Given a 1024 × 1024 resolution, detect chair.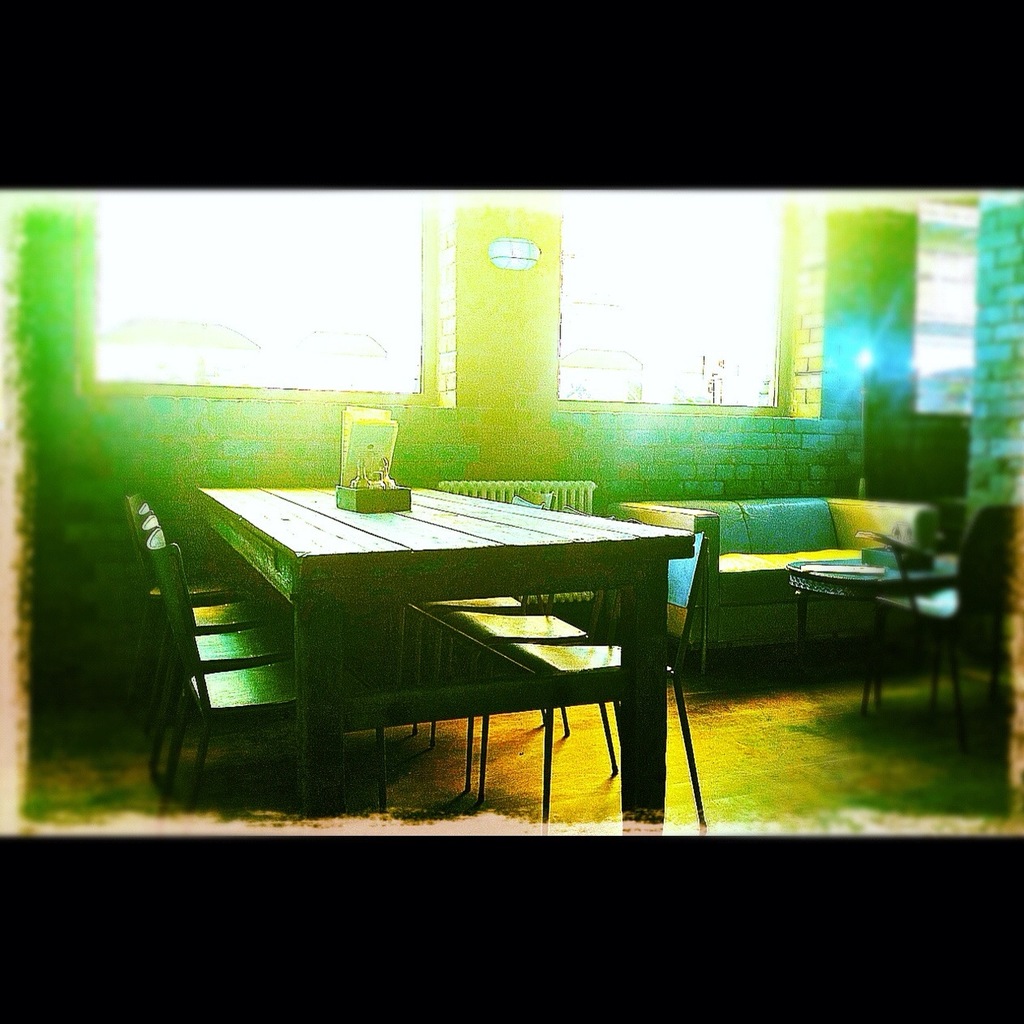
BBox(432, 504, 619, 791).
